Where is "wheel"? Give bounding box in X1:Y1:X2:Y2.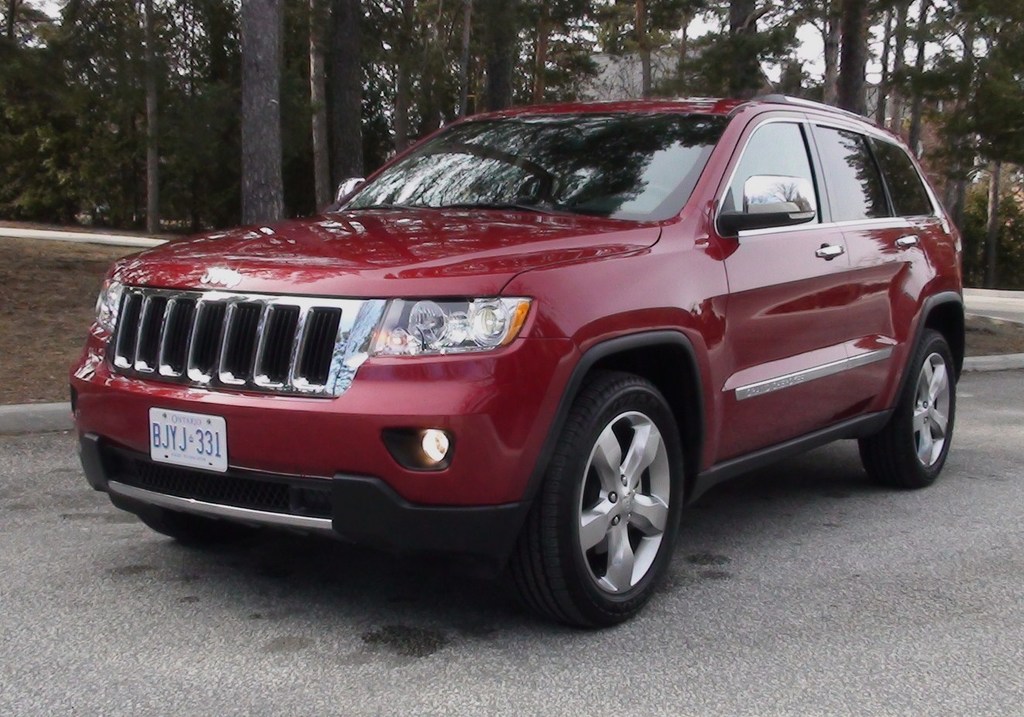
128:516:252:553.
